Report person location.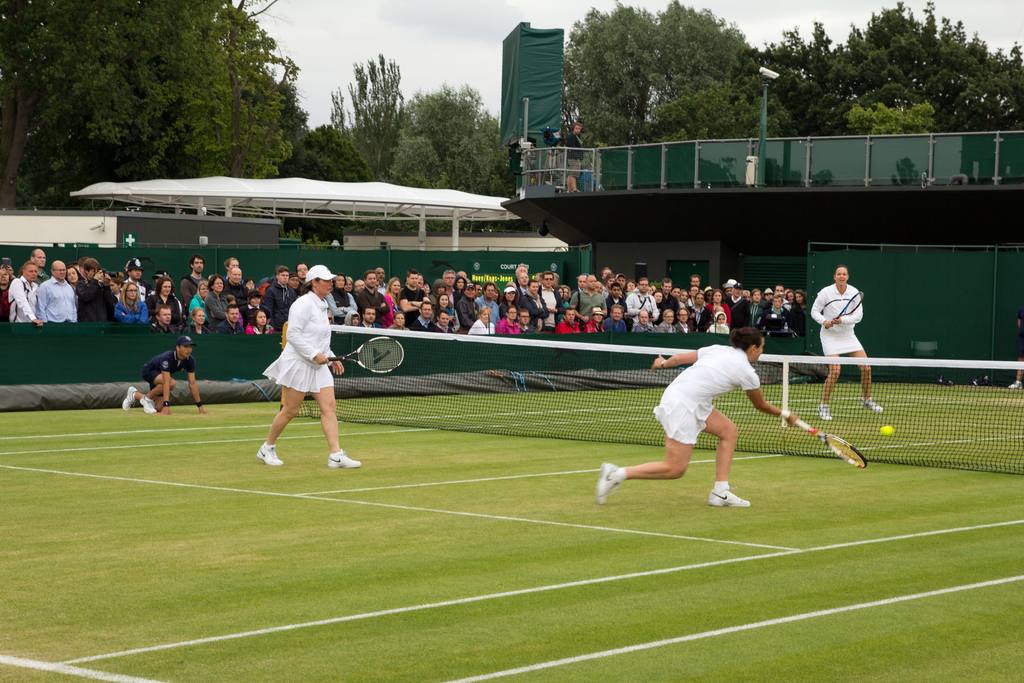
Report: <box>253,263,365,467</box>.
